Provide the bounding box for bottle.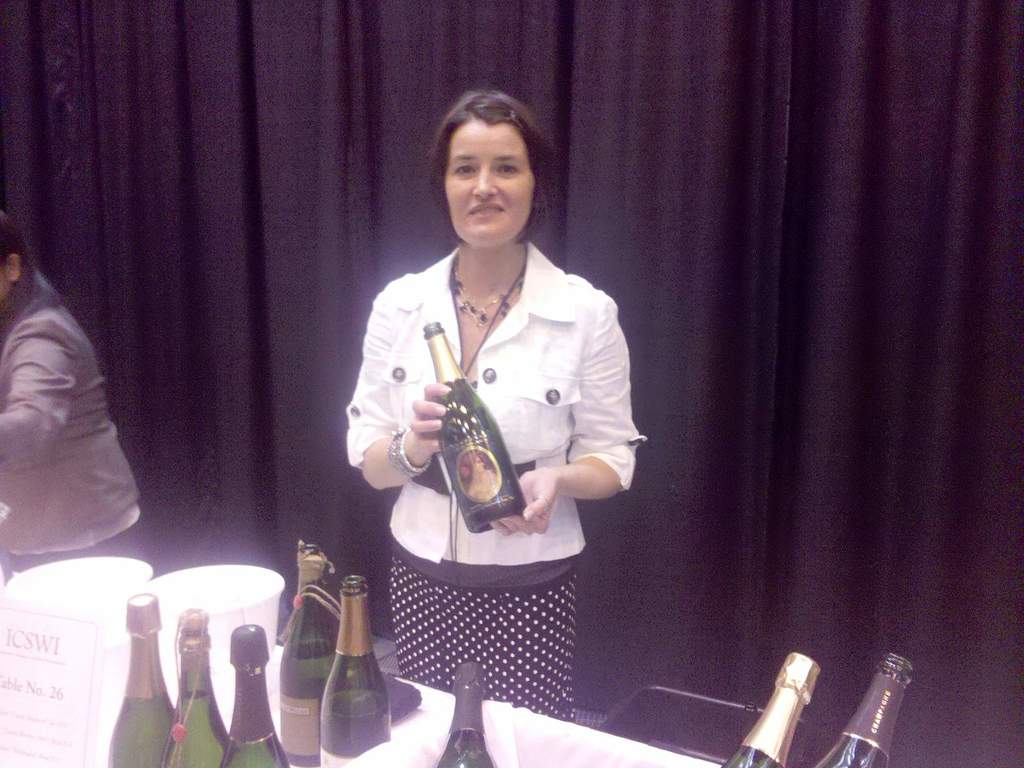
719:651:815:767.
